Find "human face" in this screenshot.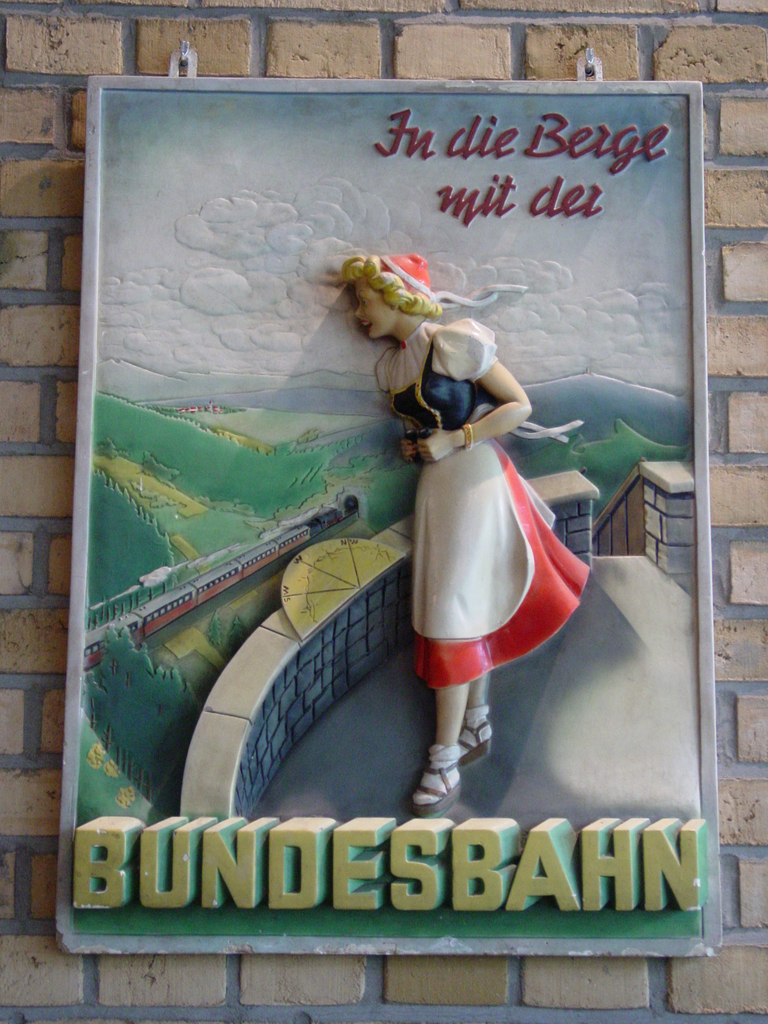
The bounding box for "human face" is crop(355, 275, 396, 342).
